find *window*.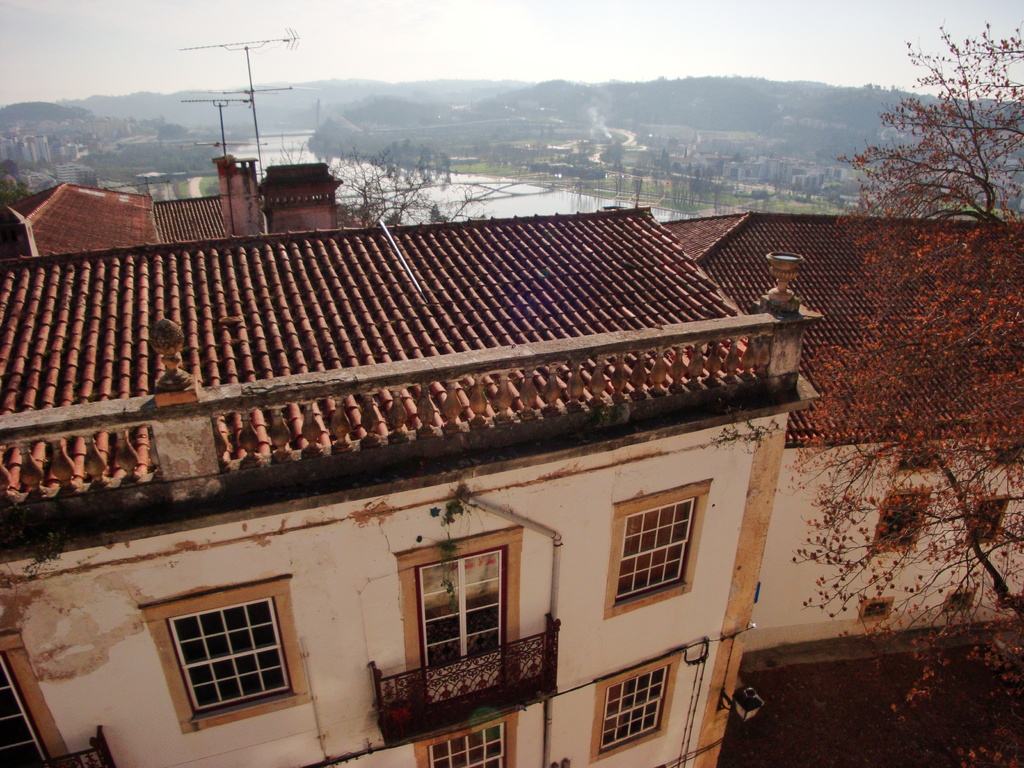
{"x1": 996, "y1": 442, "x2": 1023, "y2": 467}.
